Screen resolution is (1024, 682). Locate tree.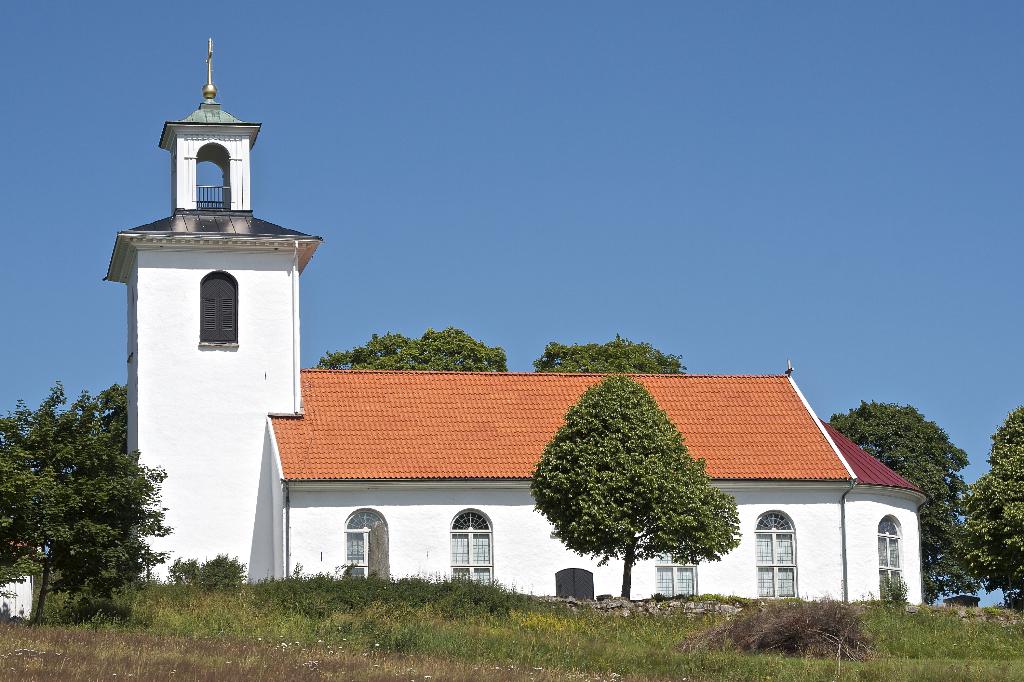
rect(20, 382, 173, 615).
